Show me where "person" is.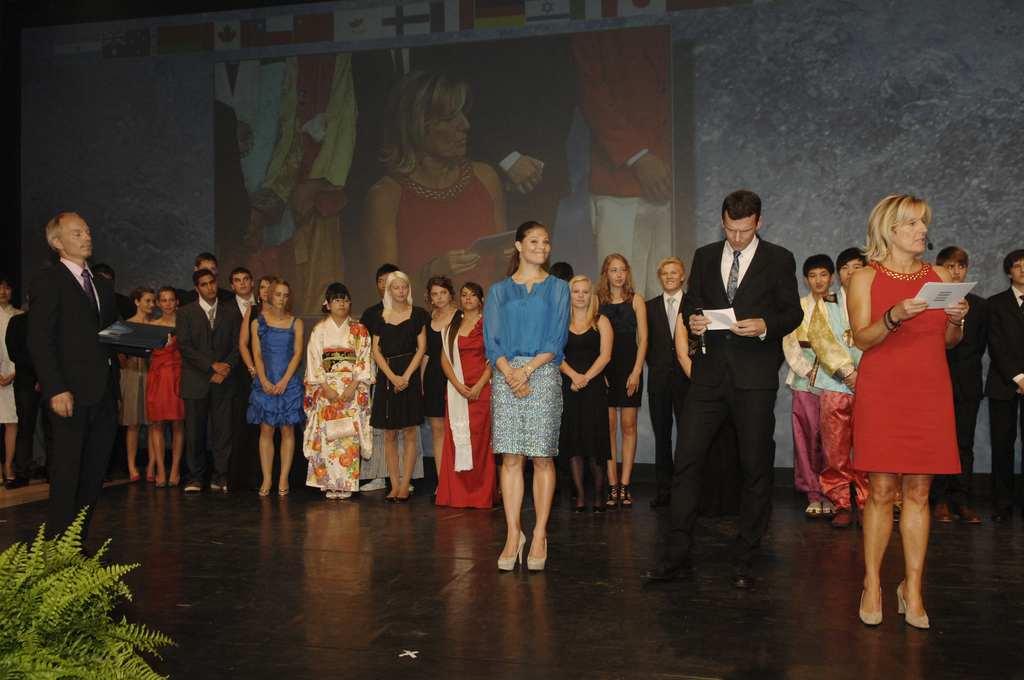
"person" is at (left=251, top=277, right=303, bottom=496).
